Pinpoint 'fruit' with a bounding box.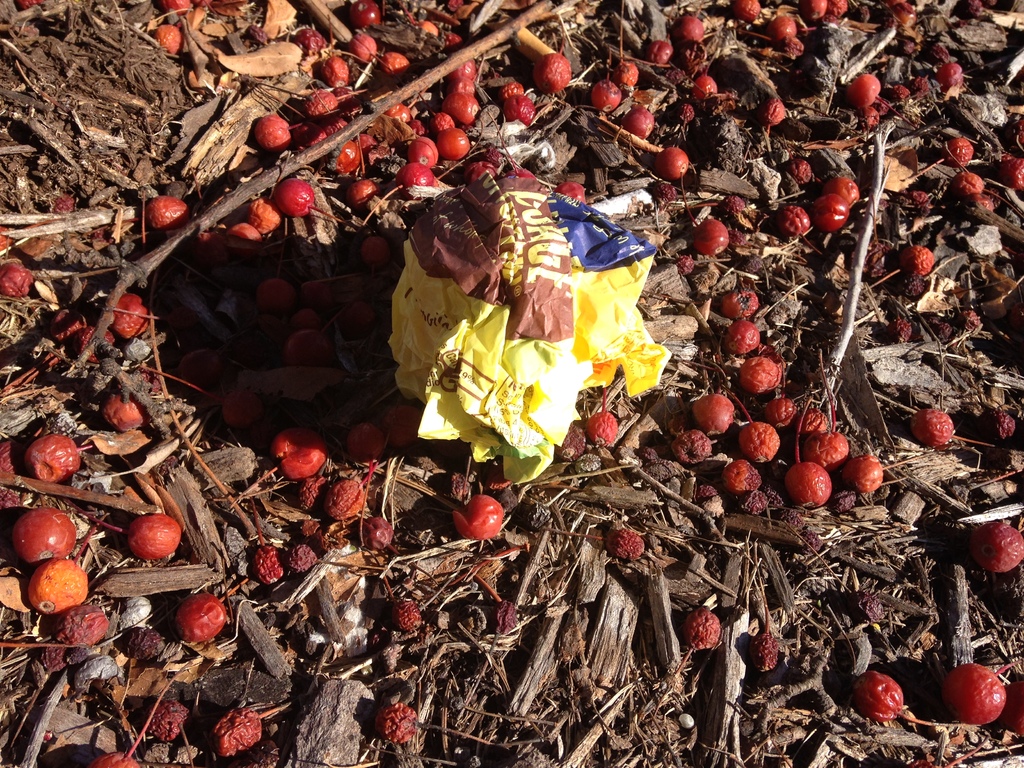
606, 528, 648, 560.
